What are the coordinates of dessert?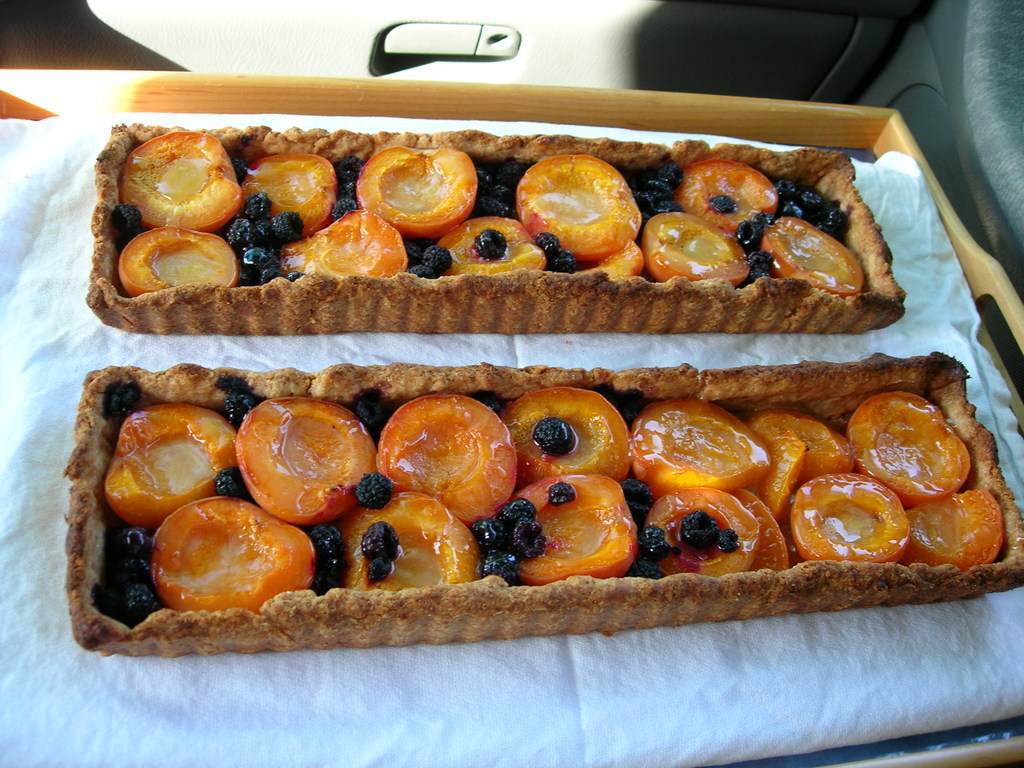
766/419/851/477.
